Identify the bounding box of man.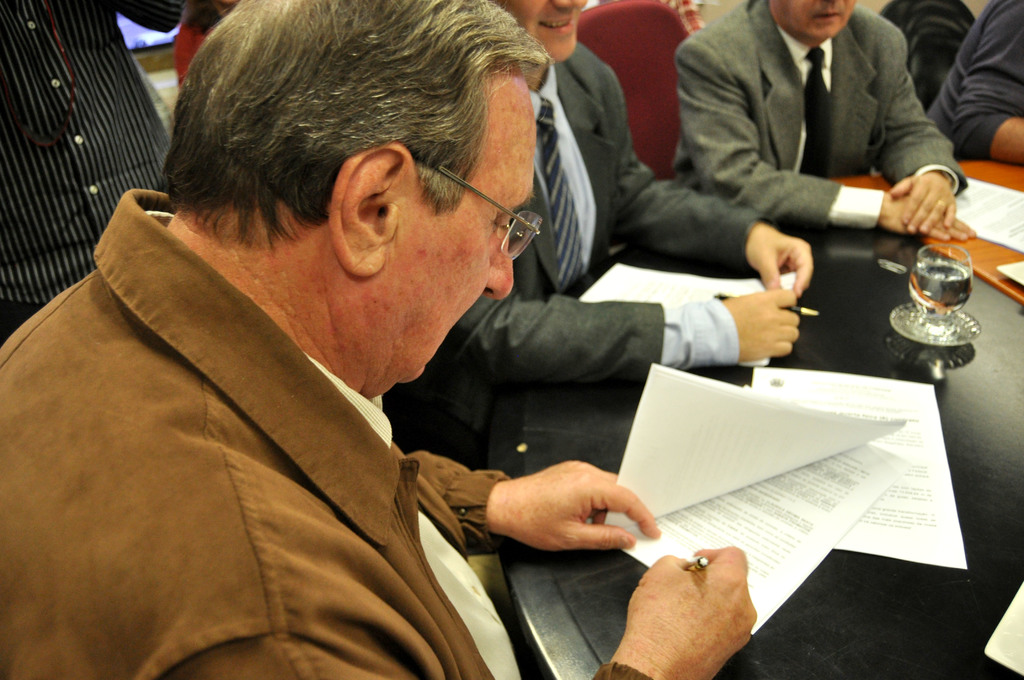
x1=675 y1=0 x2=970 y2=240.
